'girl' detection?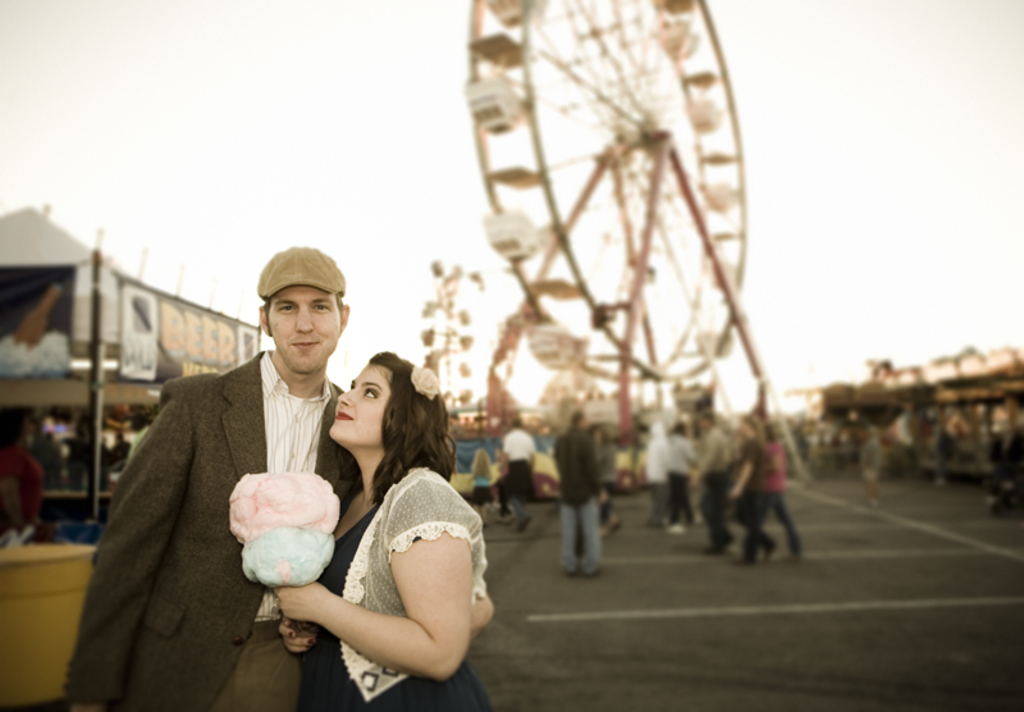
box(270, 350, 490, 711)
